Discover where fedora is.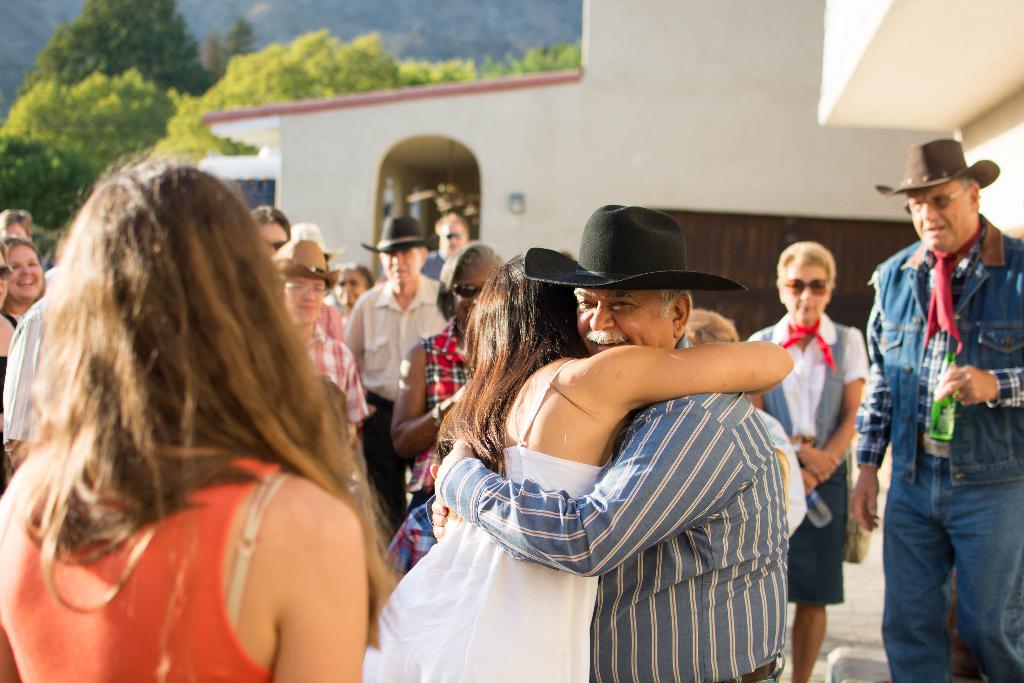
Discovered at (366, 215, 435, 248).
